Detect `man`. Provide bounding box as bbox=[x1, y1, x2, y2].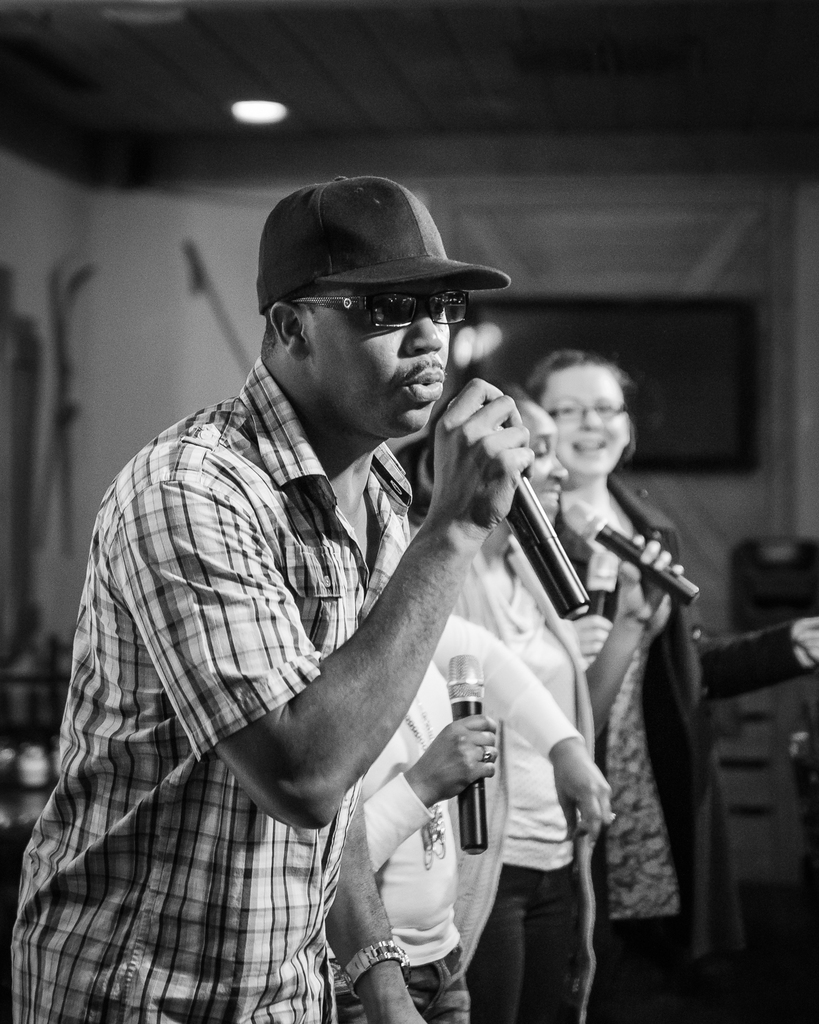
bbox=[18, 169, 537, 1023].
